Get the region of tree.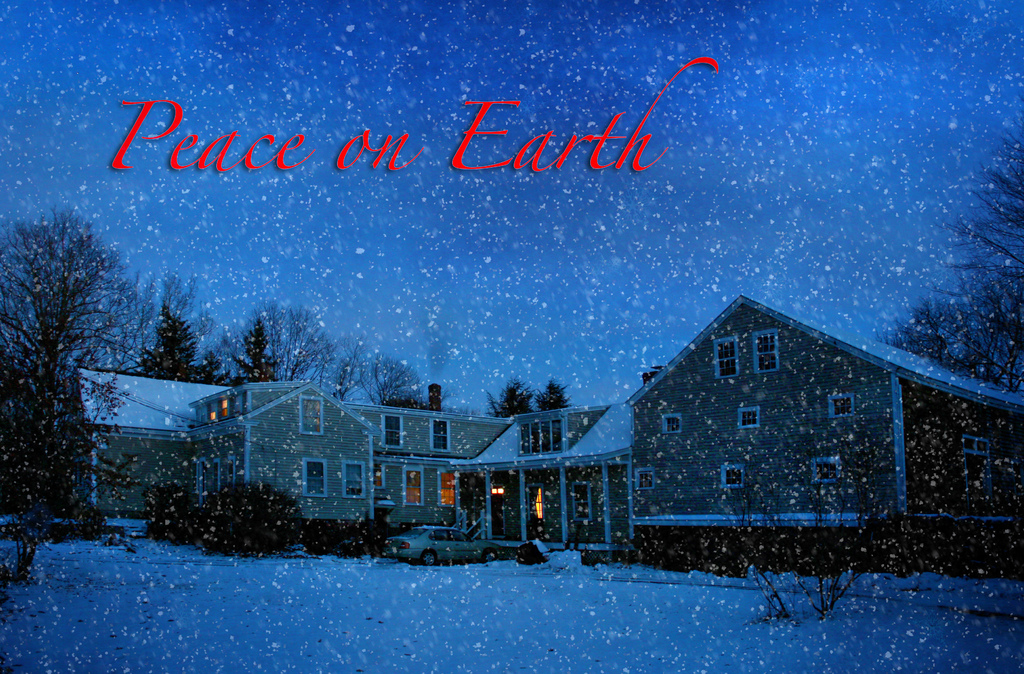
<region>486, 377, 534, 417</region>.
